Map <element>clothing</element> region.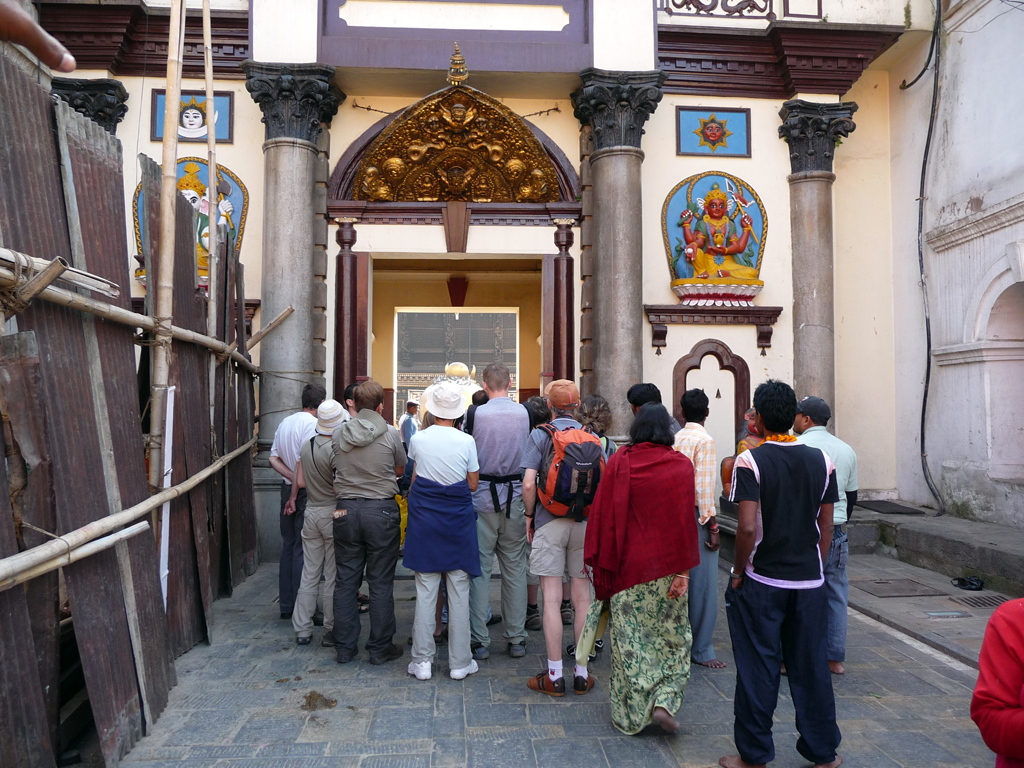
Mapped to [left=730, top=433, right=839, bottom=762].
